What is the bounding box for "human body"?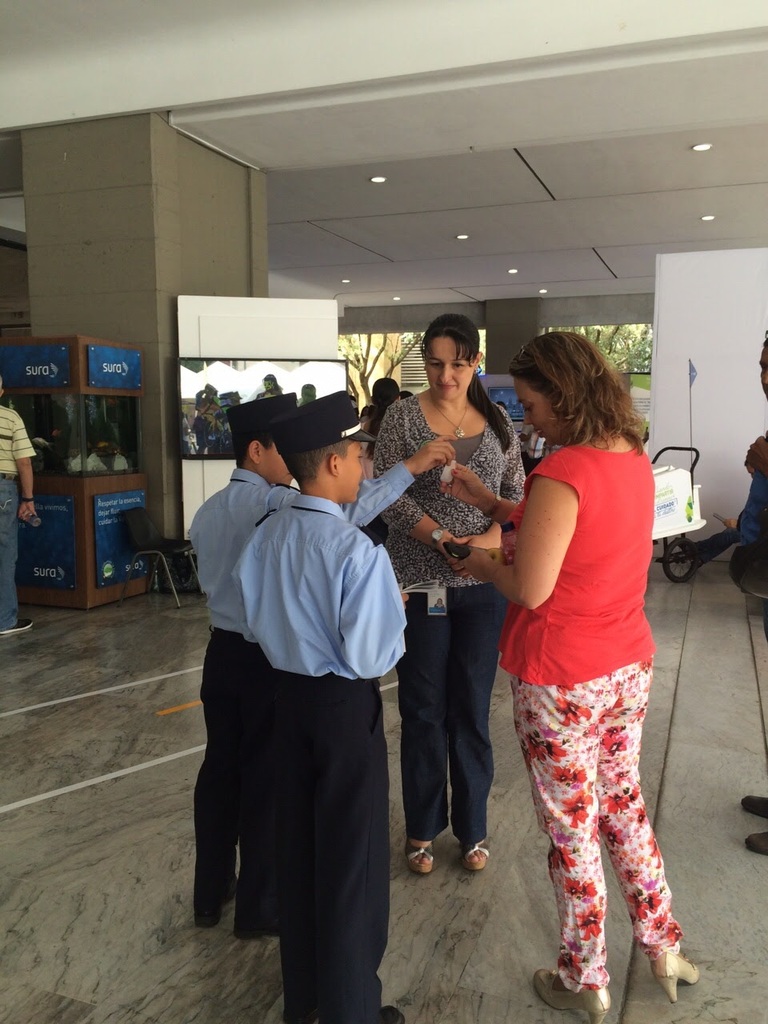
482,318,686,1003.
